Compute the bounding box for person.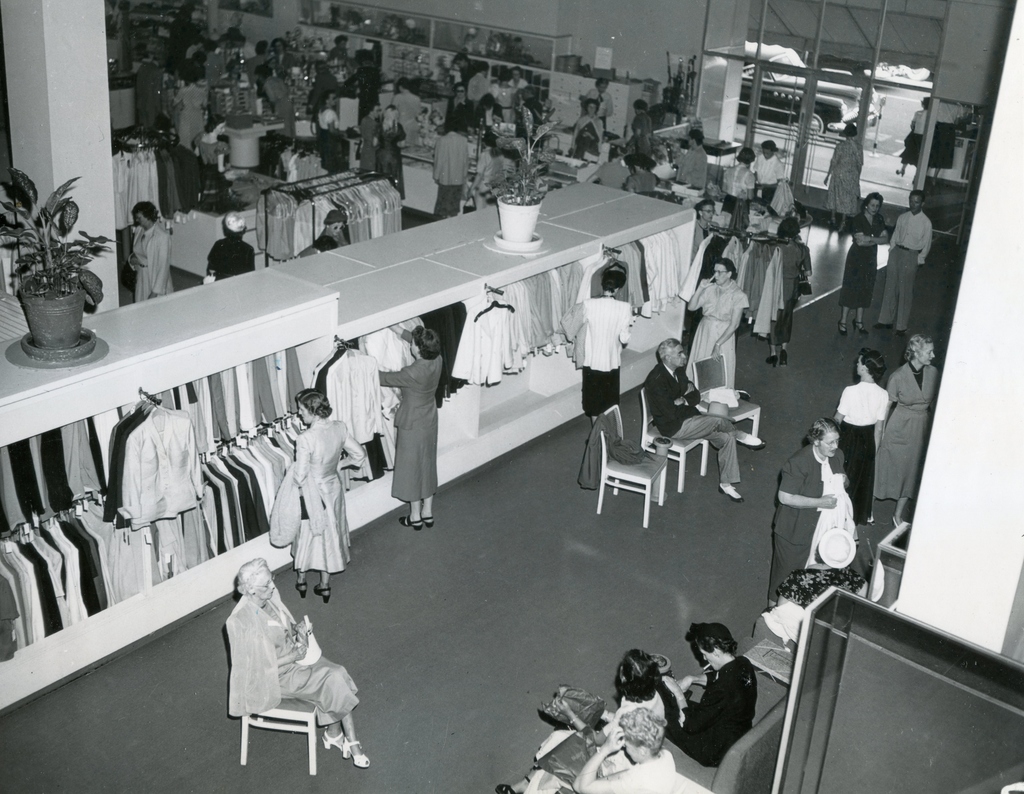
879 333 940 529.
